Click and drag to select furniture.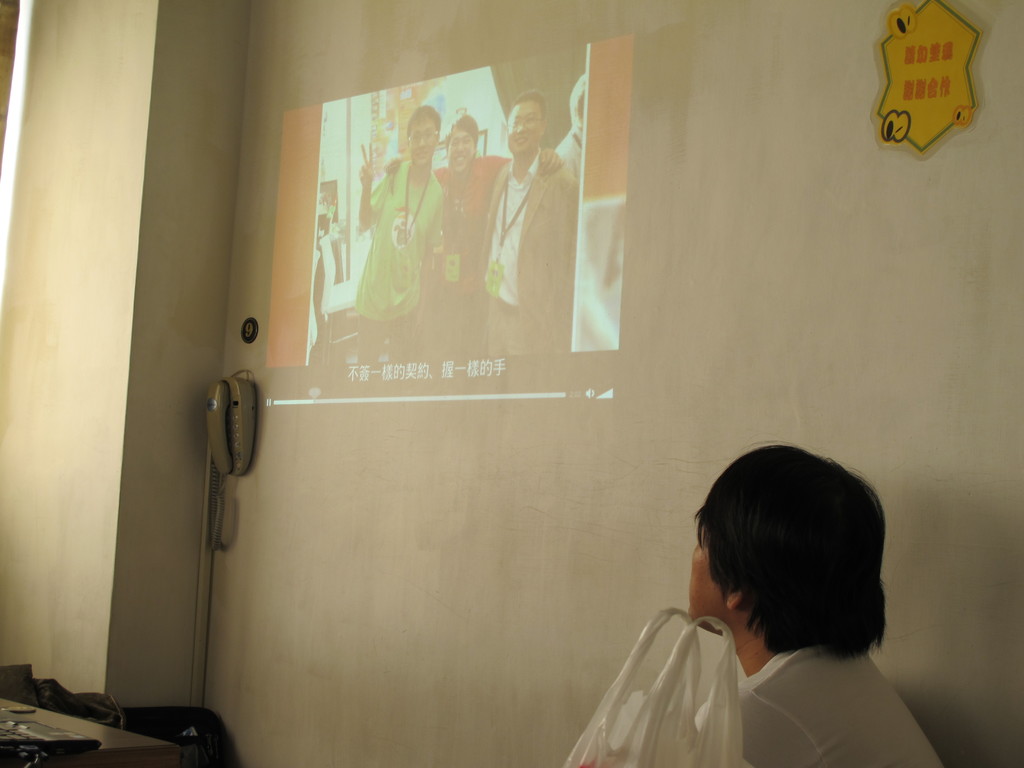
Selection: box=[0, 694, 172, 767].
